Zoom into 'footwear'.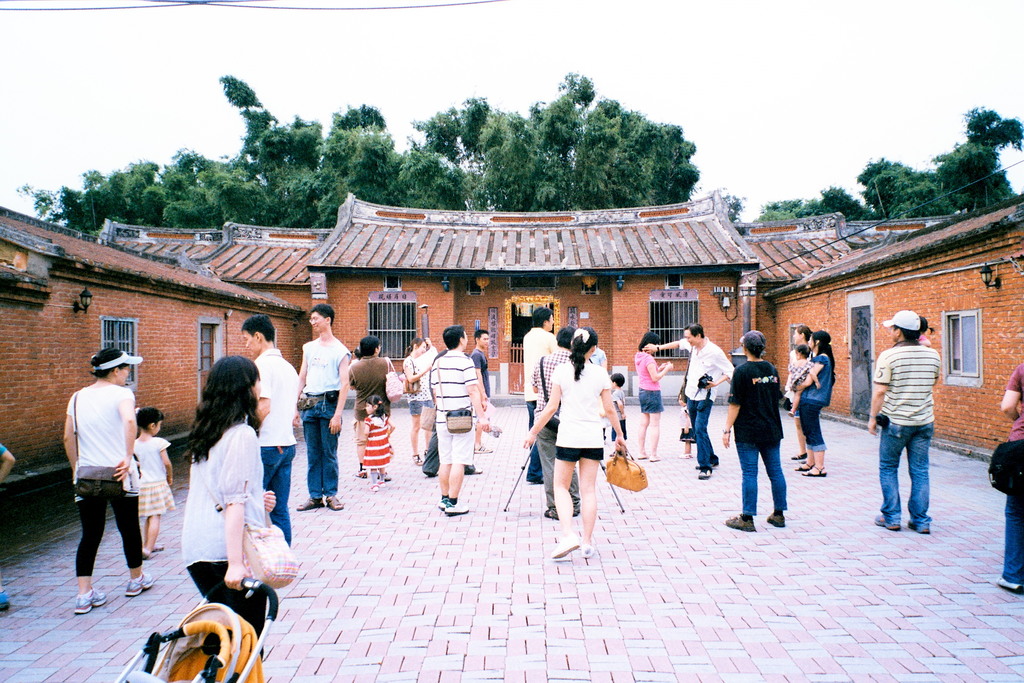
Zoom target: pyautogui.locateOnScreen(2, 589, 12, 614).
